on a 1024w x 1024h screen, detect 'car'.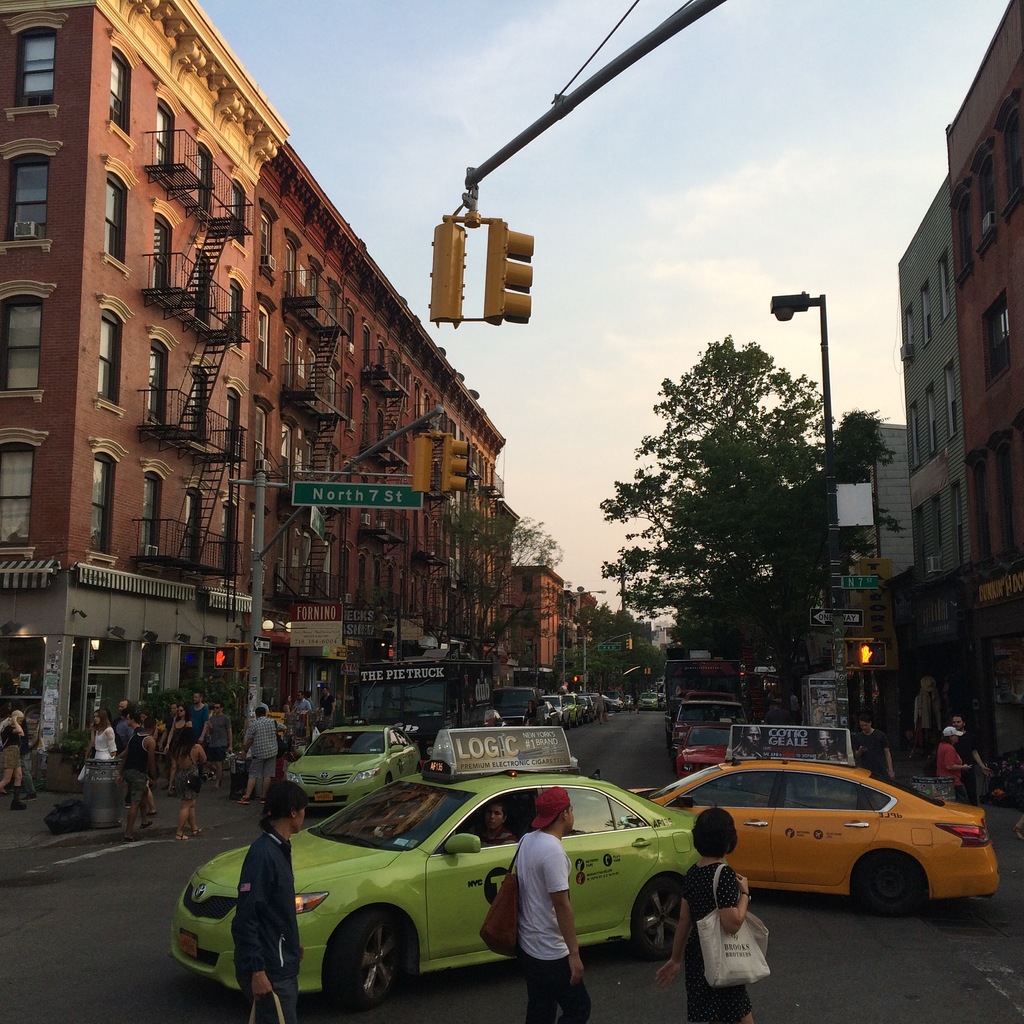
(284,716,419,807).
